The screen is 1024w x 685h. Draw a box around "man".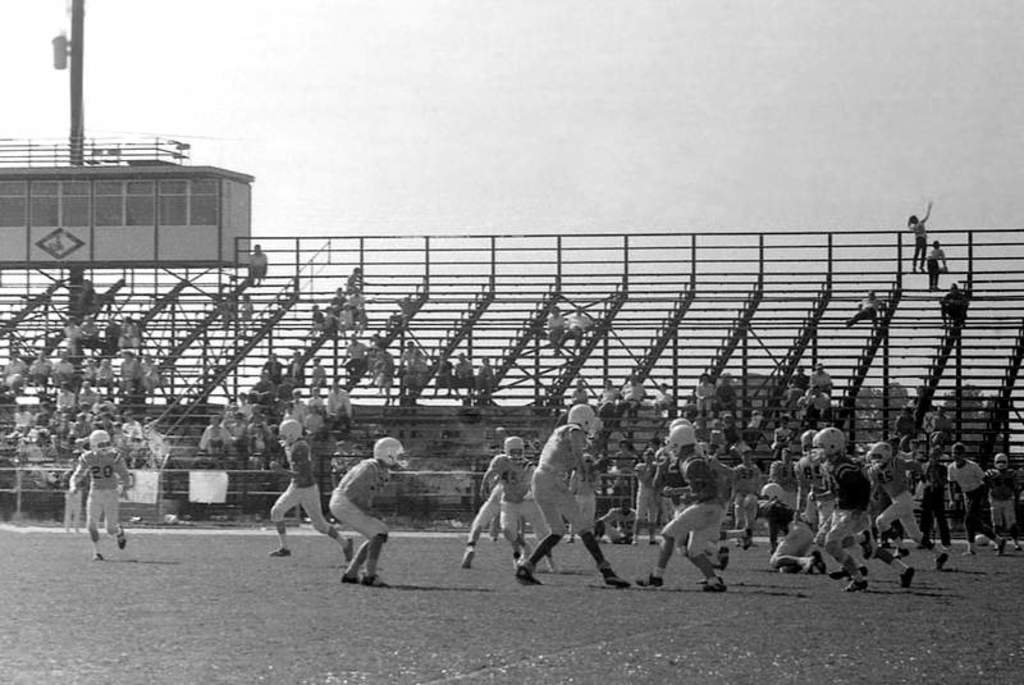
BBox(337, 437, 411, 592).
